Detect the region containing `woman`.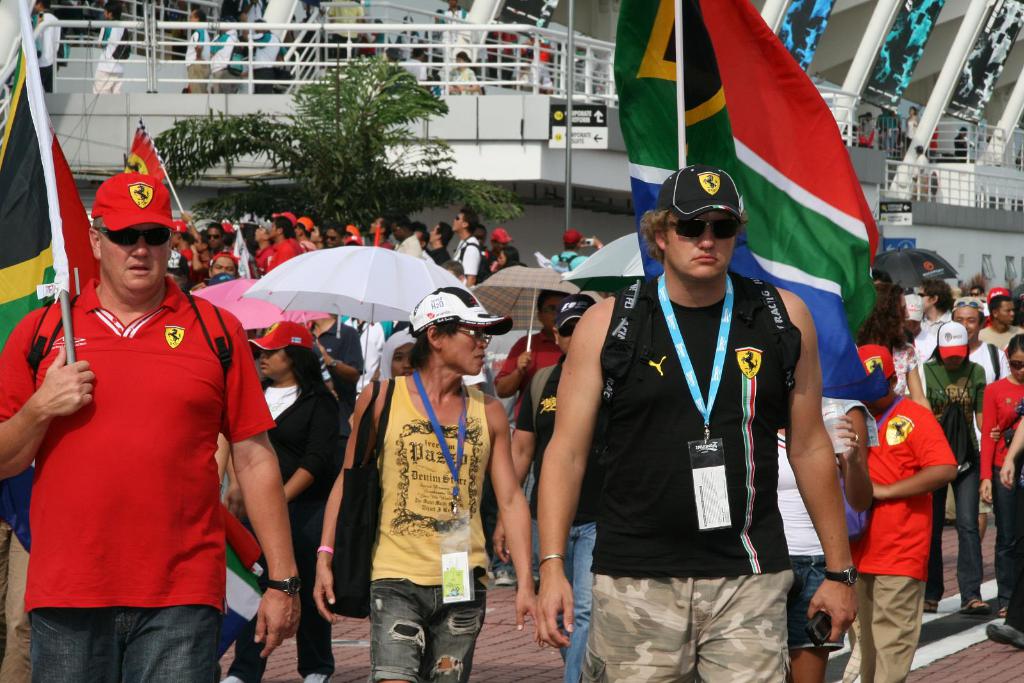
218:315:335:682.
